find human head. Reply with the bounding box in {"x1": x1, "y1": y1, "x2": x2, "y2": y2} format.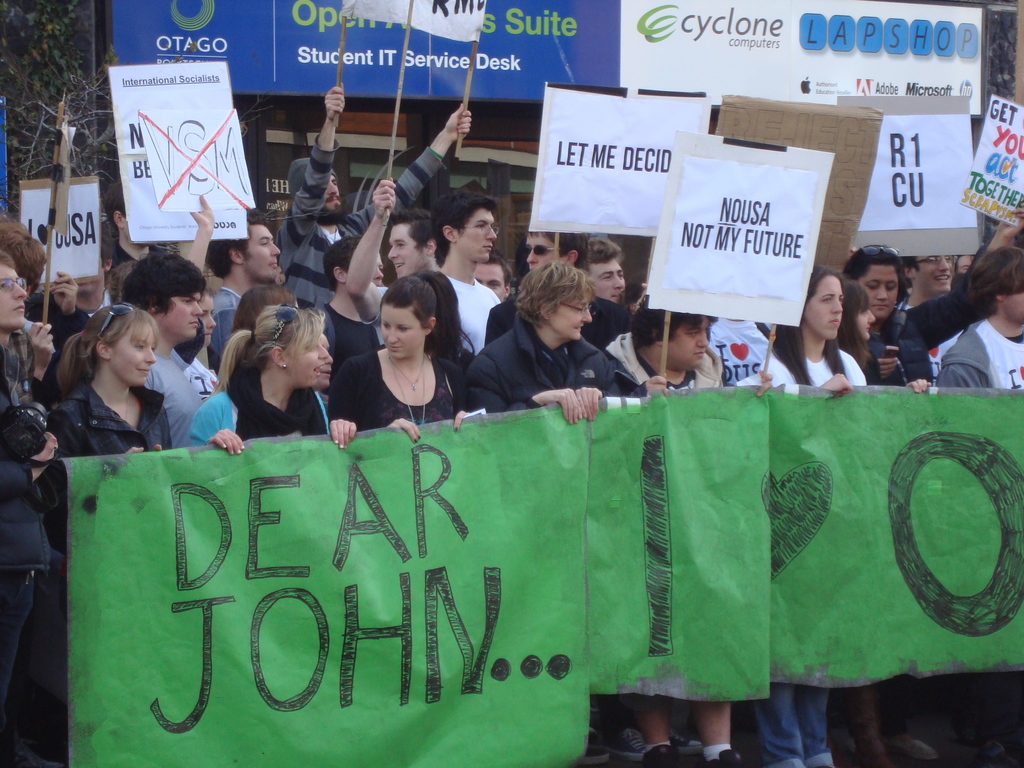
{"x1": 128, "y1": 257, "x2": 204, "y2": 341}.
